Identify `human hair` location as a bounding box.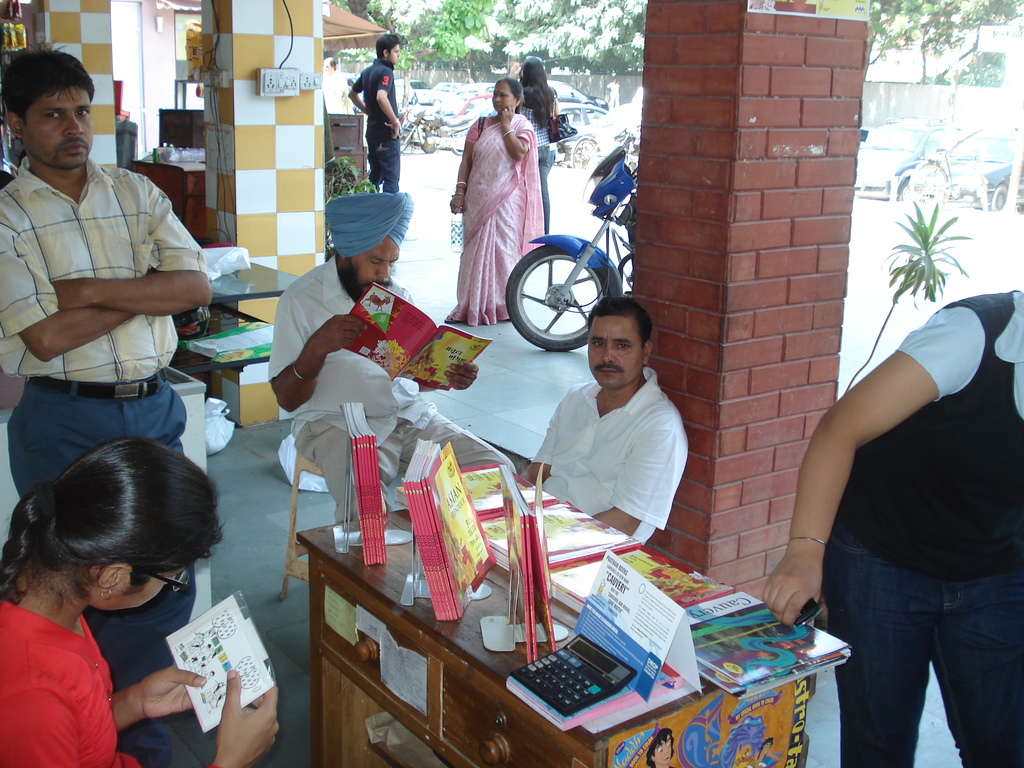
{"x1": 0, "y1": 437, "x2": 223, "y2": 596}.
